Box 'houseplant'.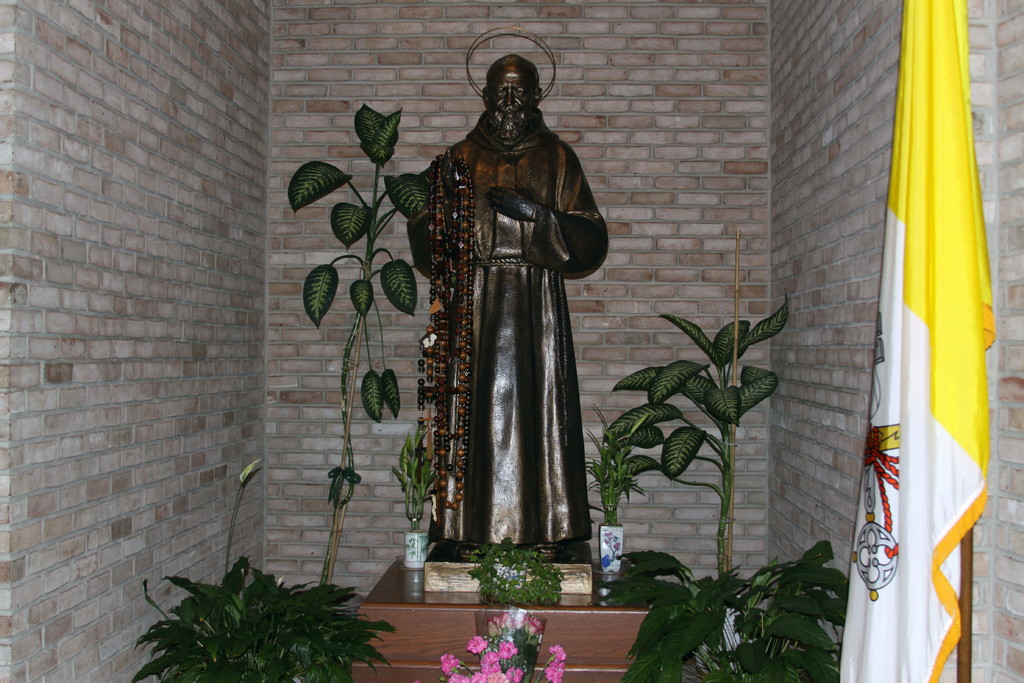
<bbox>394, 426, 441, 575</bbox>.
